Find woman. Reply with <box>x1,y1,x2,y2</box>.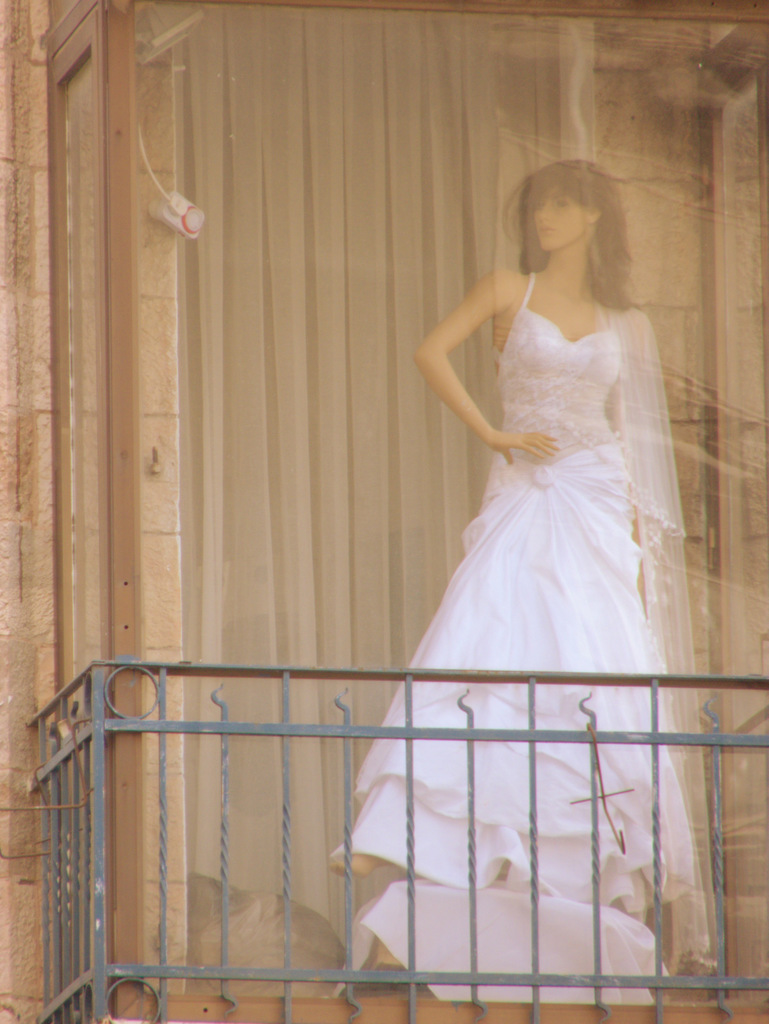
<box>341,138,734,977</box>.
